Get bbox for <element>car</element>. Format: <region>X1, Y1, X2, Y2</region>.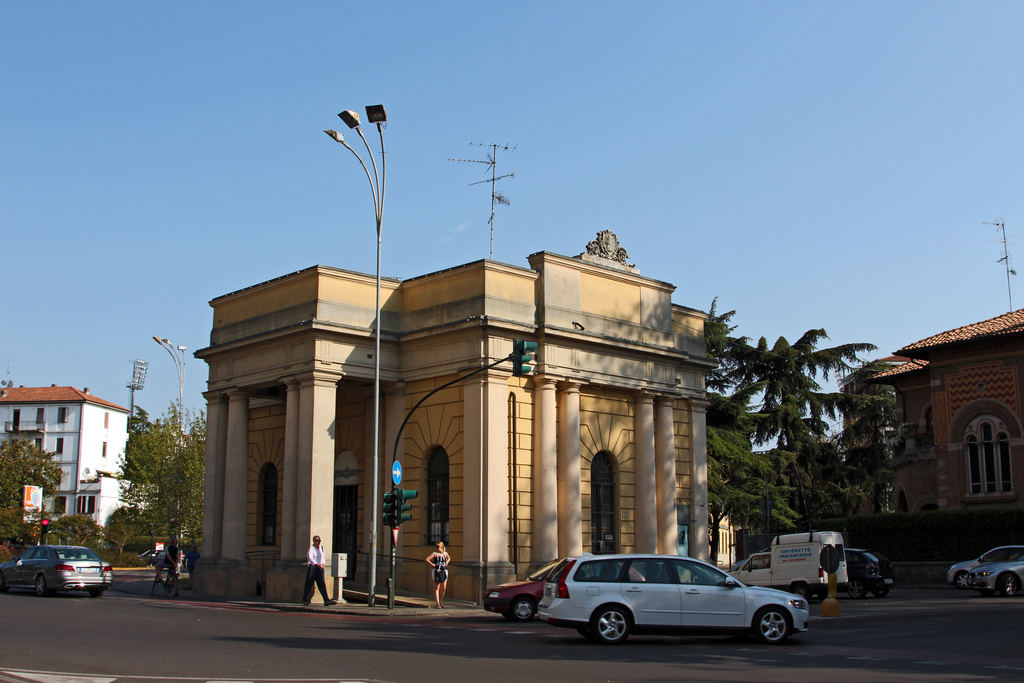
<region>0, 540, 114, 599</region>.
